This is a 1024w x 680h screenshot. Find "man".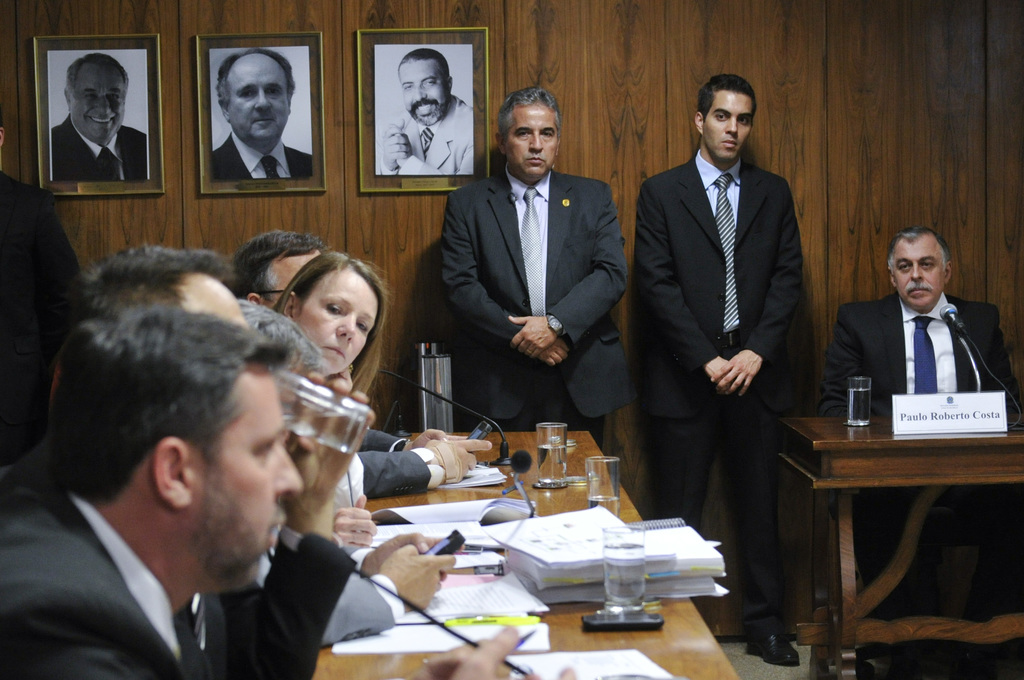
Bounding box: box(210, 51, 309, 182).
